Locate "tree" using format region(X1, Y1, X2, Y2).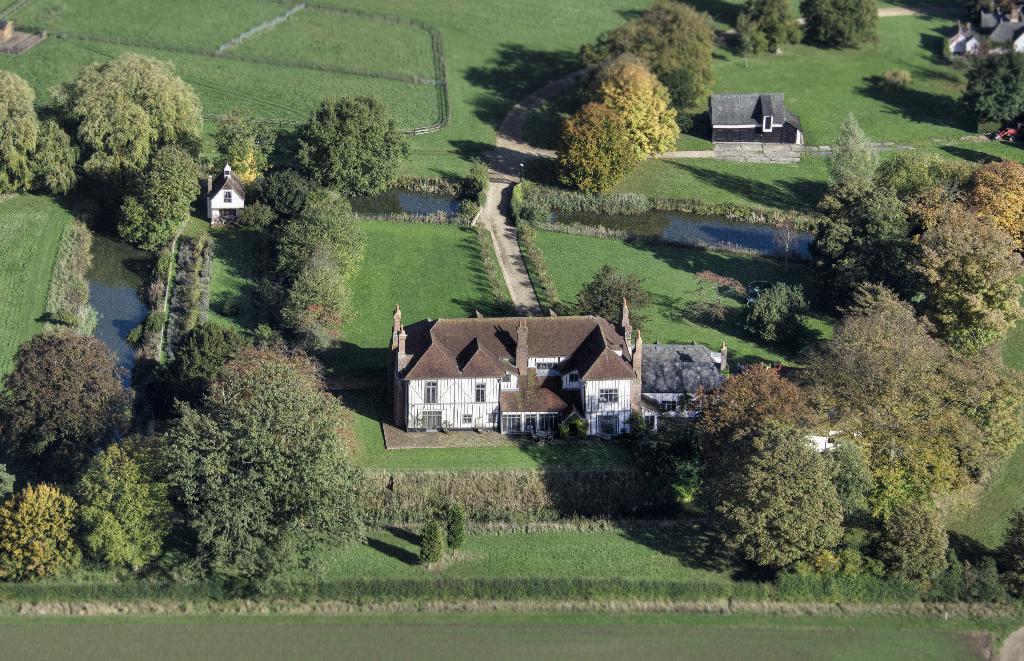
region(79, 441, 176, 576).
